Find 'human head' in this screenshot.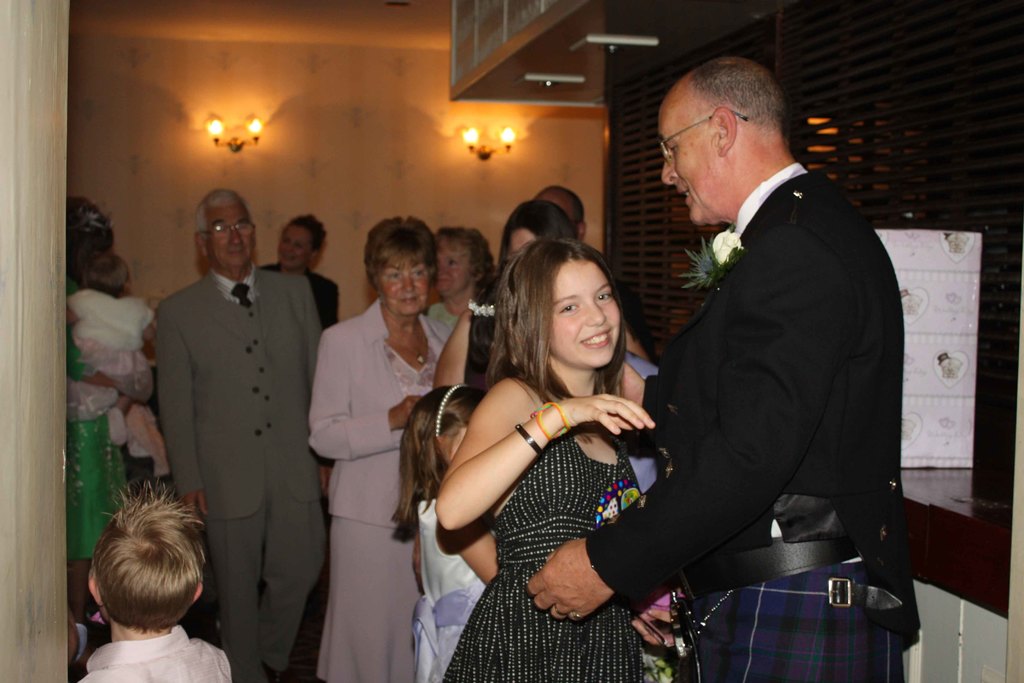
The bounding box for 'human head' is 500:199:575:259.
